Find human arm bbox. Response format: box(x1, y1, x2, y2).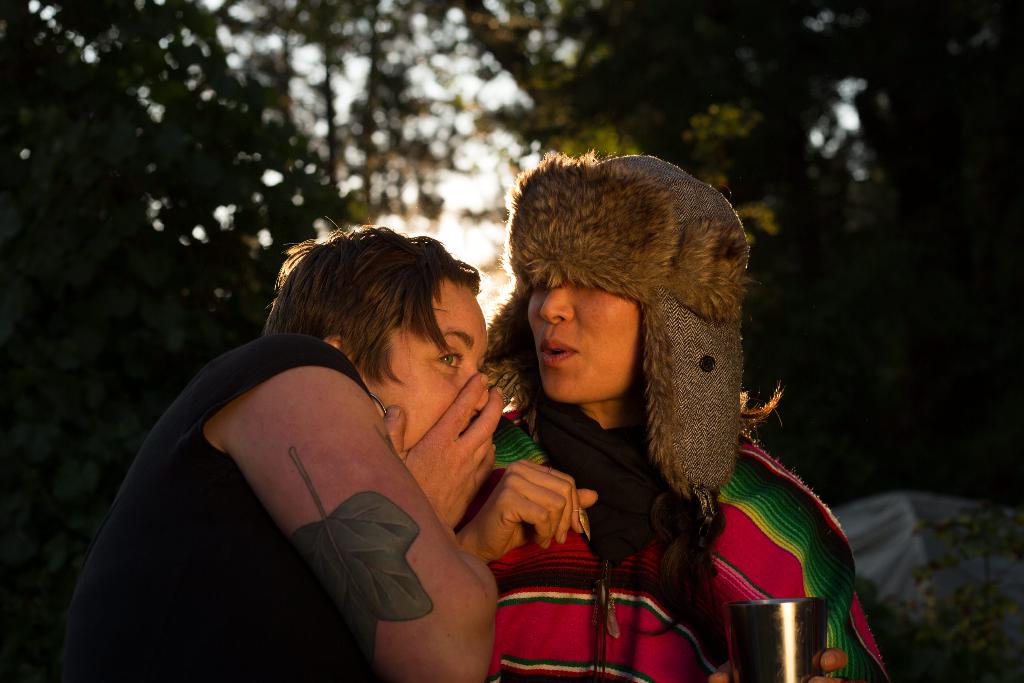
box(770, 556, 911, 682).
